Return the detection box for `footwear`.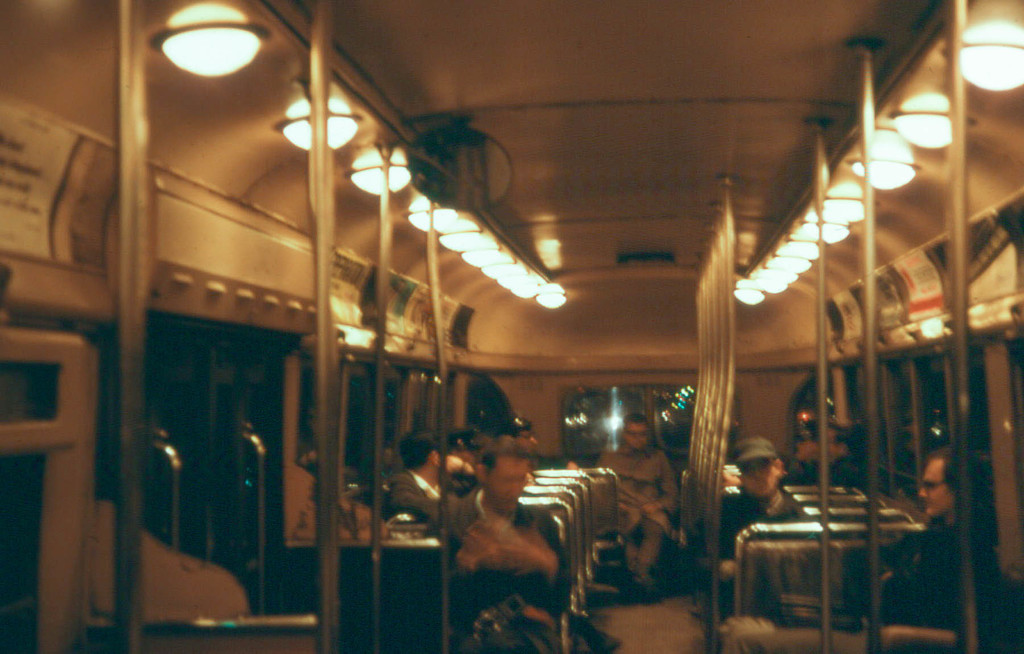
detection(582, 620, 619, 648).
